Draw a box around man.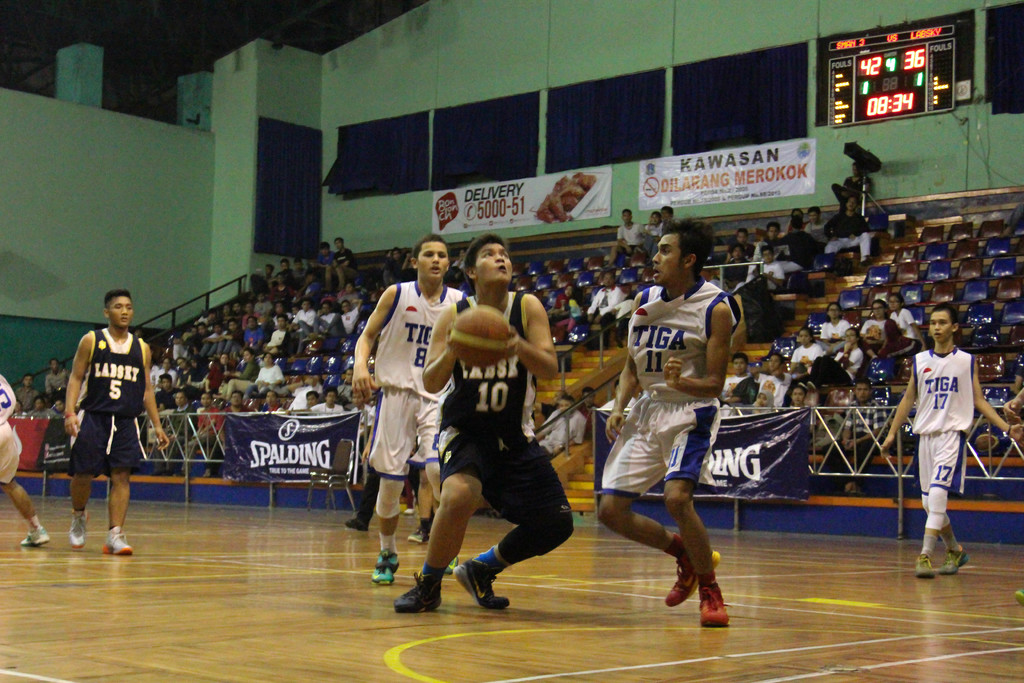
bbox=[13, 377, 38, 411].
